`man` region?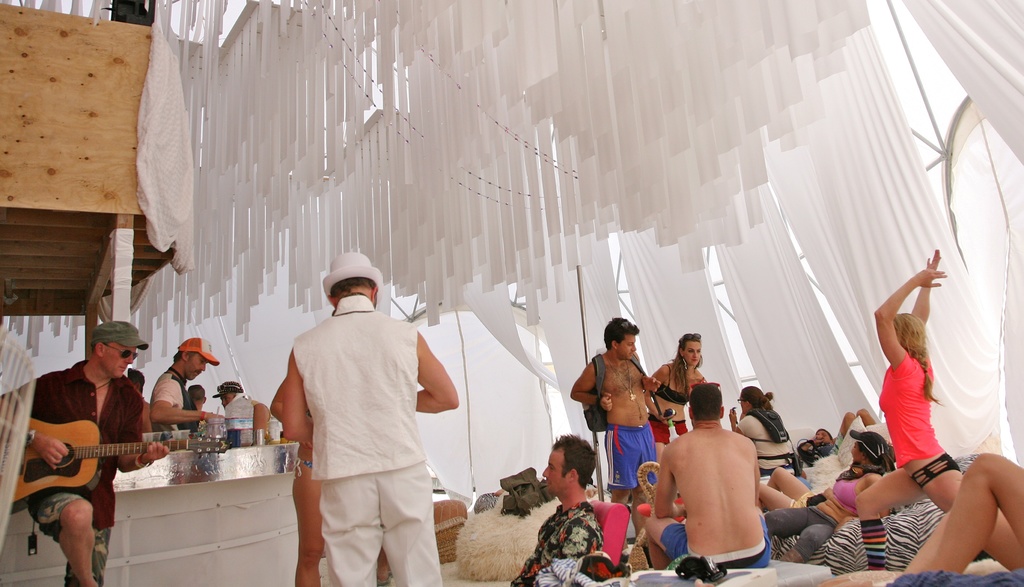
571:316:666:570
